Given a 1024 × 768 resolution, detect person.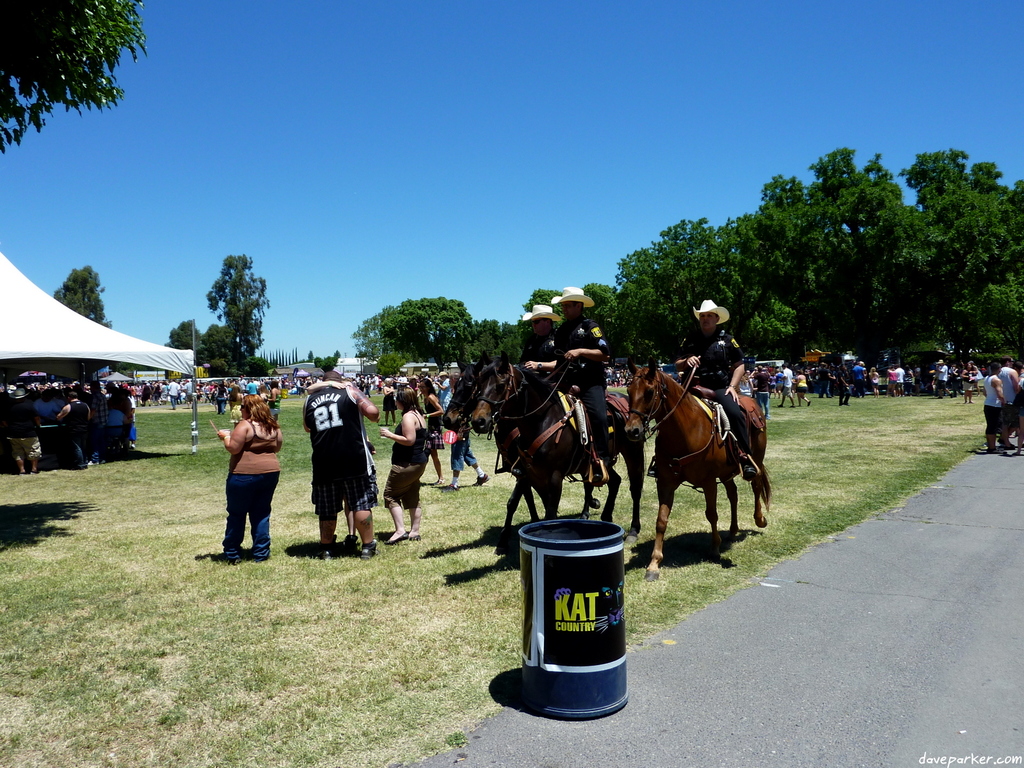
crop(997, 358, 1023, 441).
